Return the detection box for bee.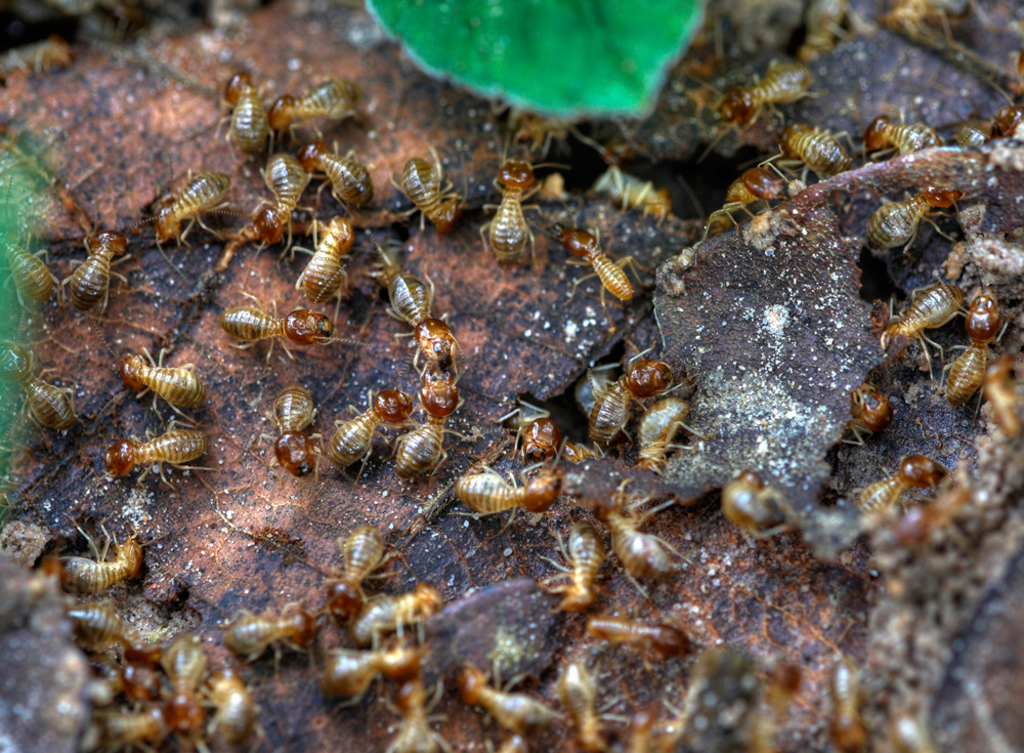
(x1=0, y1=235, x2=55, y2=317).
